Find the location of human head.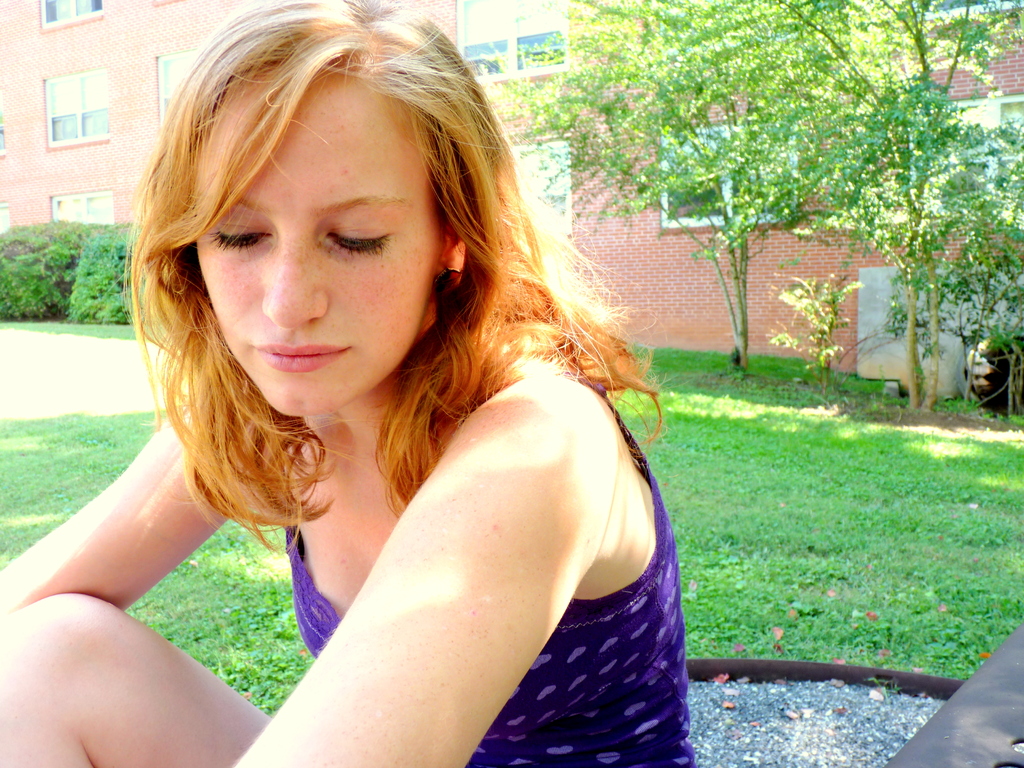
Location: left=173, top=24, right=580, bottom=402.
